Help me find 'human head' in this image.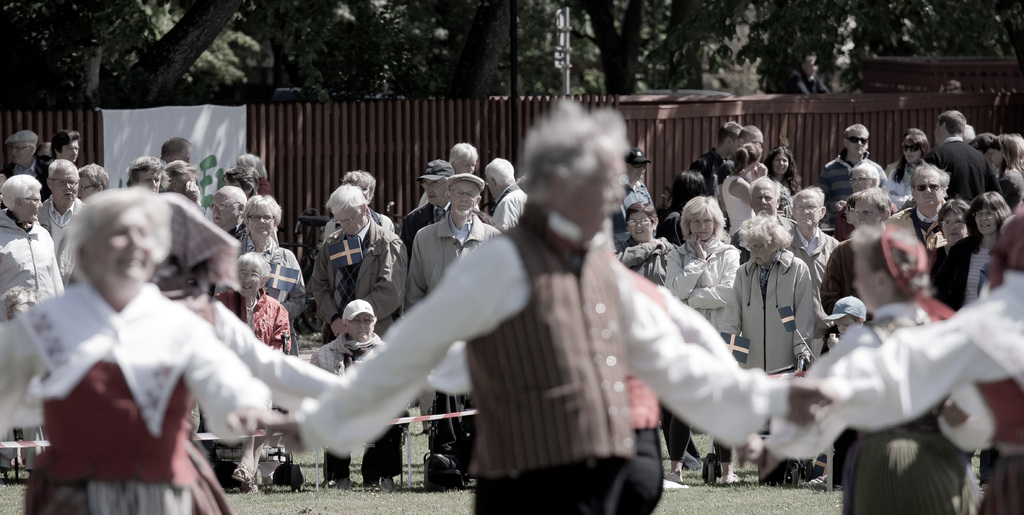
Found it: box(770, 145, 795, 176).
